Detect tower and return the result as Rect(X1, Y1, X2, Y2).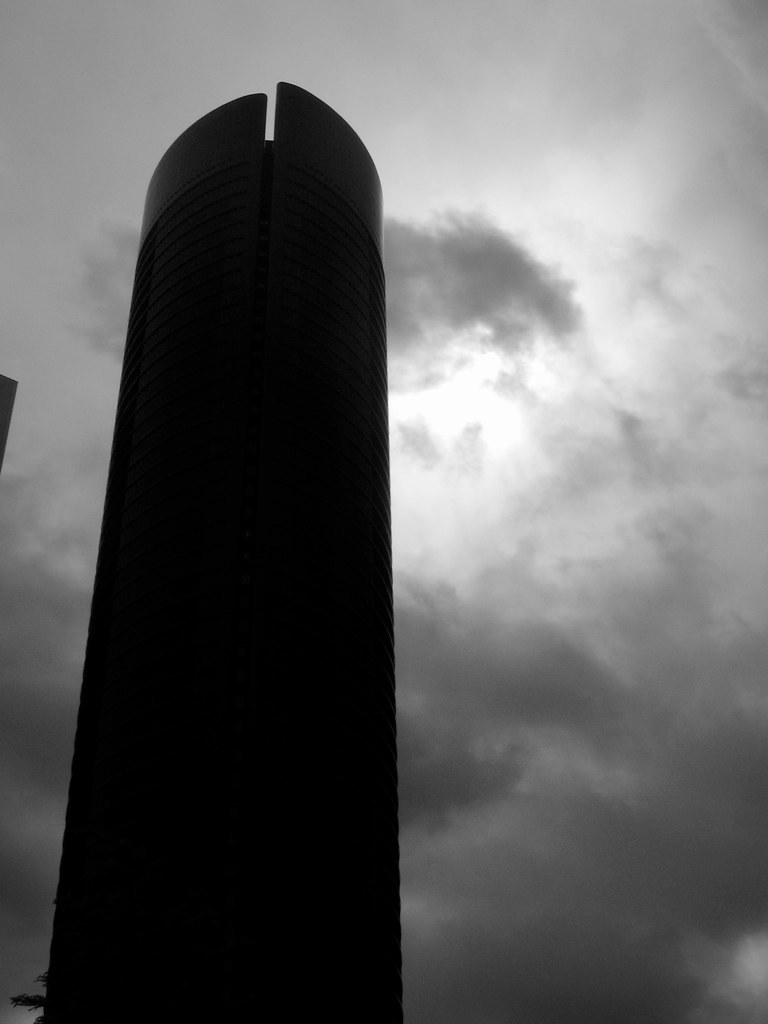
Rect(38, 72, 390, 1023).
